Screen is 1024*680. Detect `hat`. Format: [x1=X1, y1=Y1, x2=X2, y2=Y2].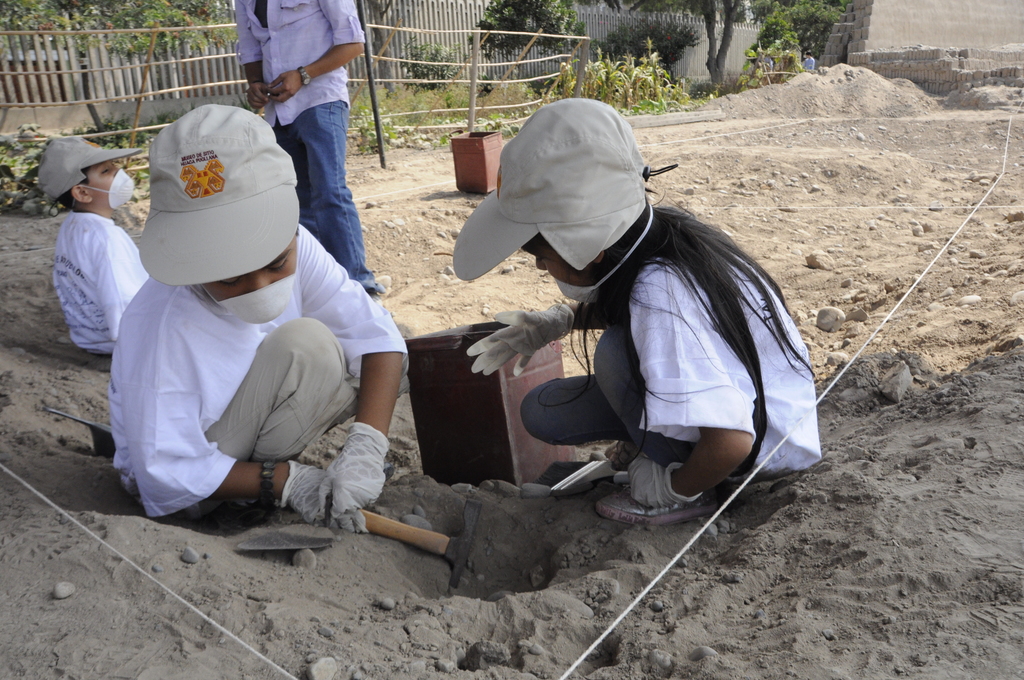
[x1=35, y1=136, x2=140, y2=201].
